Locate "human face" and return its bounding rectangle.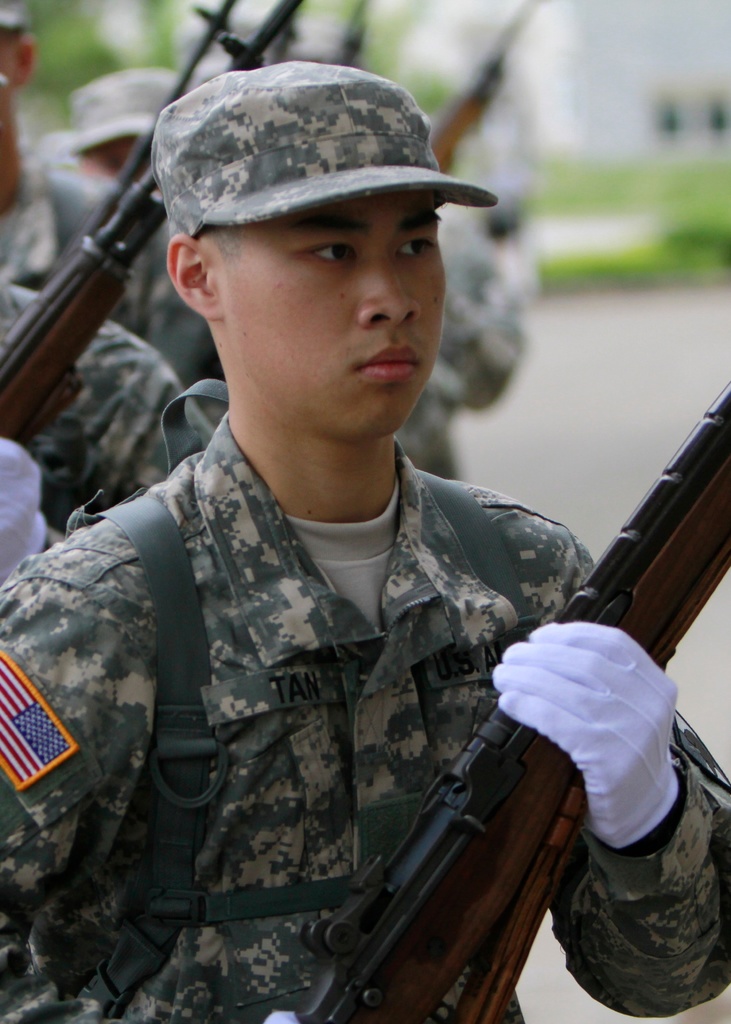
{"left": 225, "top": 193, "right": 452, "bottom": 438}.
